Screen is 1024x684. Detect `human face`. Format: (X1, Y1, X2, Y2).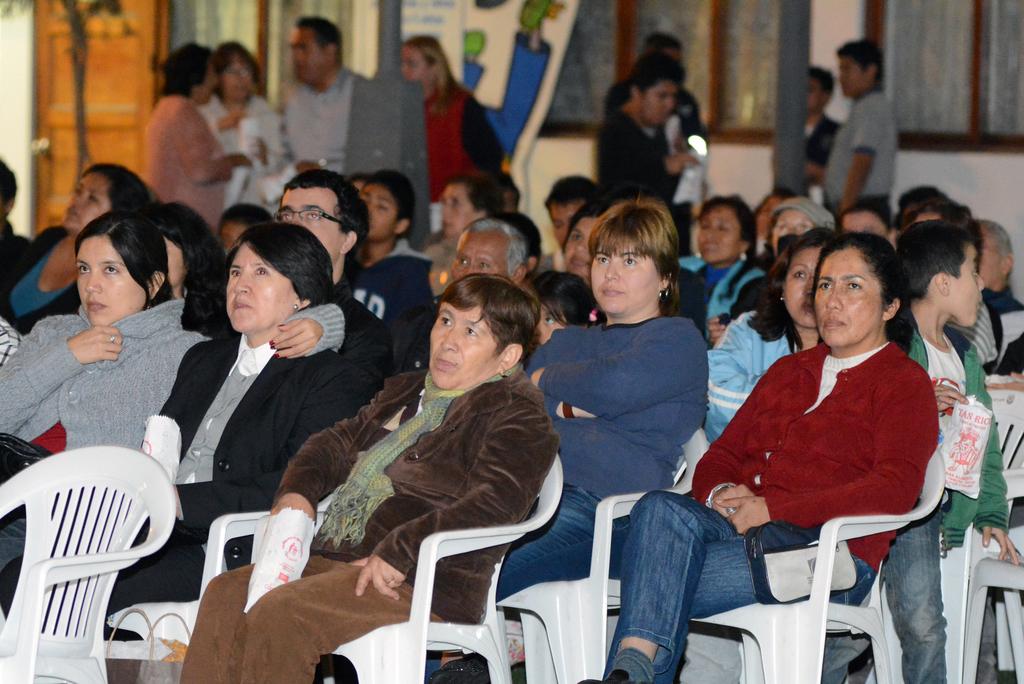
(770, 205, 815, 256).
